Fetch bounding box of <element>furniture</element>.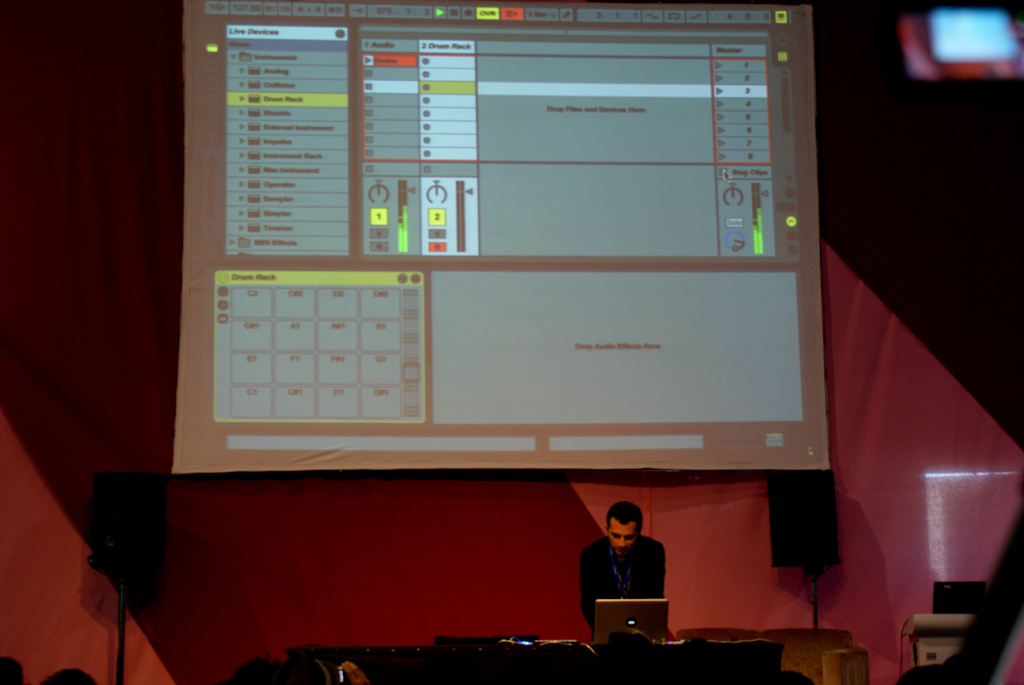
Bbox: bbox=(901, 611, 974, 668).
